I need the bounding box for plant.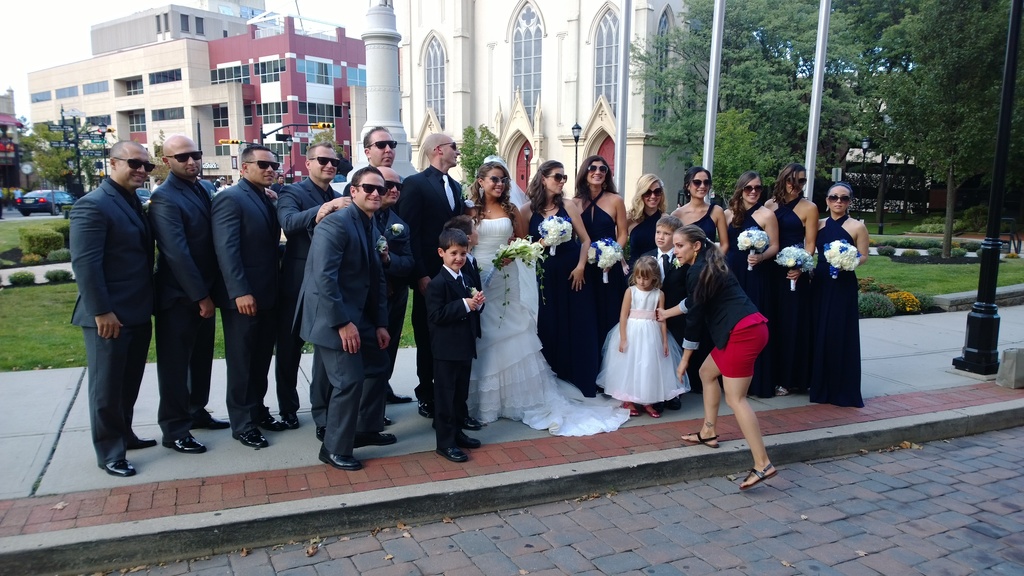
Here it is: locate(10, 214, 73, 256).
